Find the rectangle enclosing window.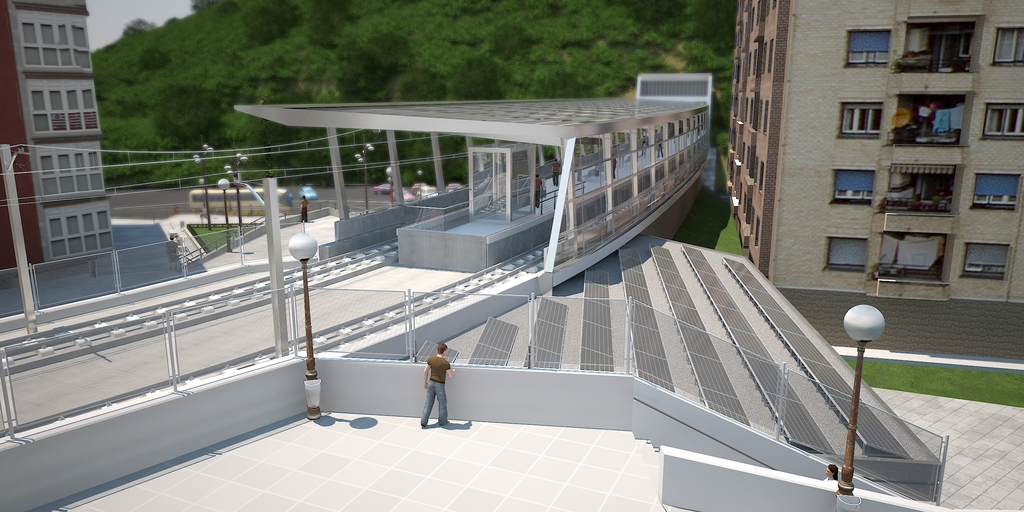
pyautogui.locateOnScreen(844, 100, 888, 133).
